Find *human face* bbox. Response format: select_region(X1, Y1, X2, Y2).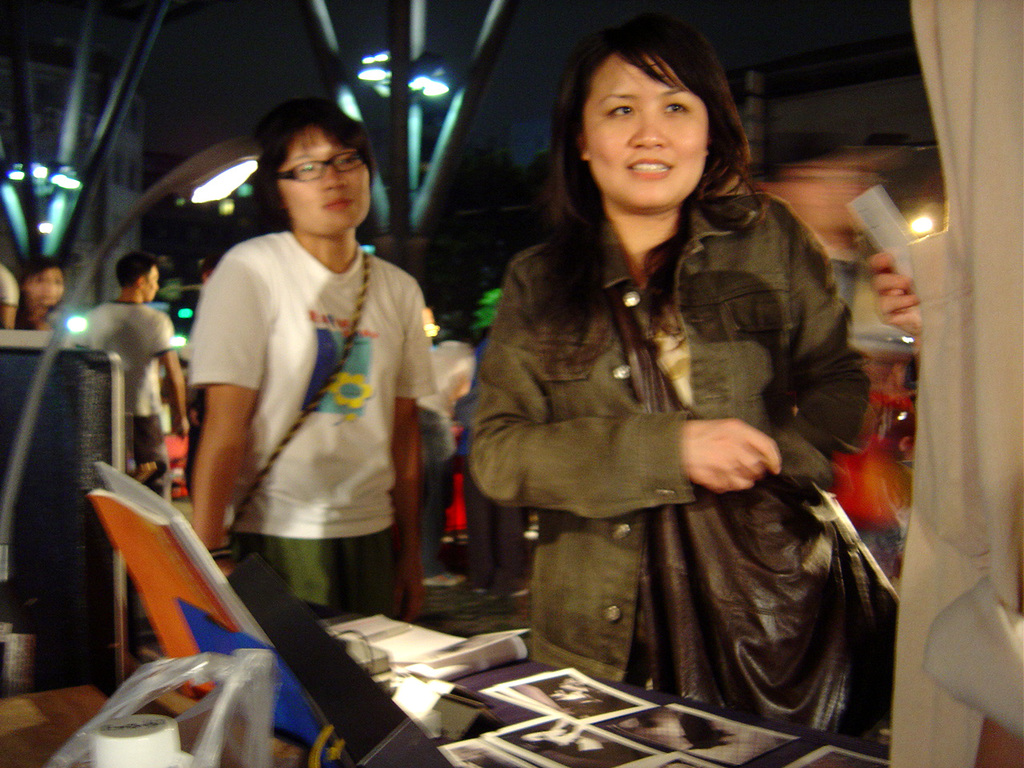
select_region(29, 270, 66, 305).
